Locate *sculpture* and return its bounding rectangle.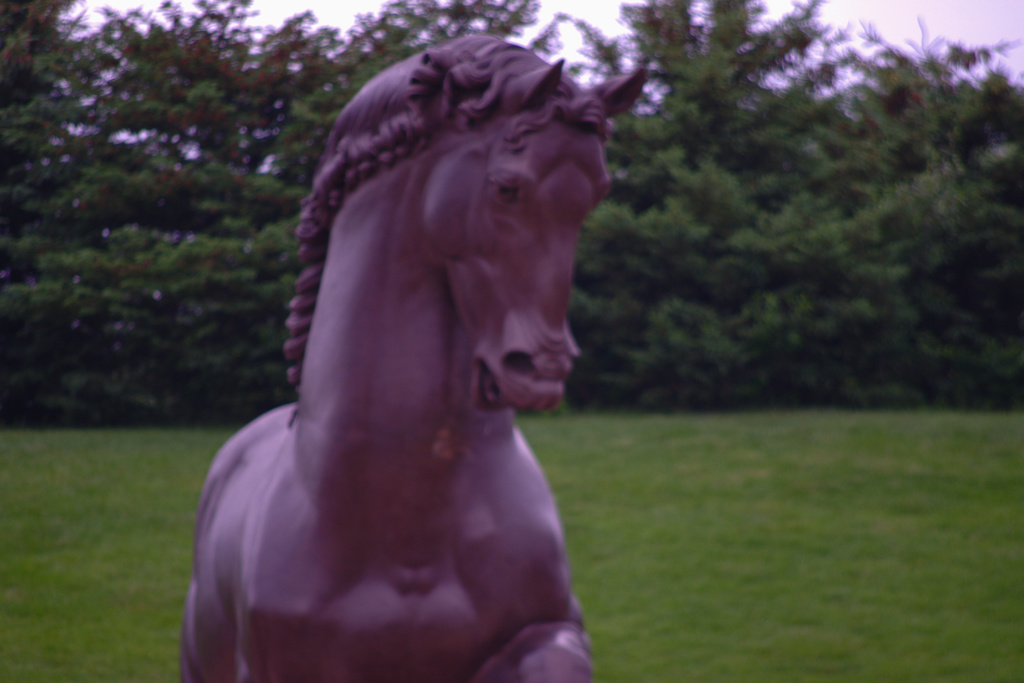
[x1=175, y1=29, x2=650, y2=681].
